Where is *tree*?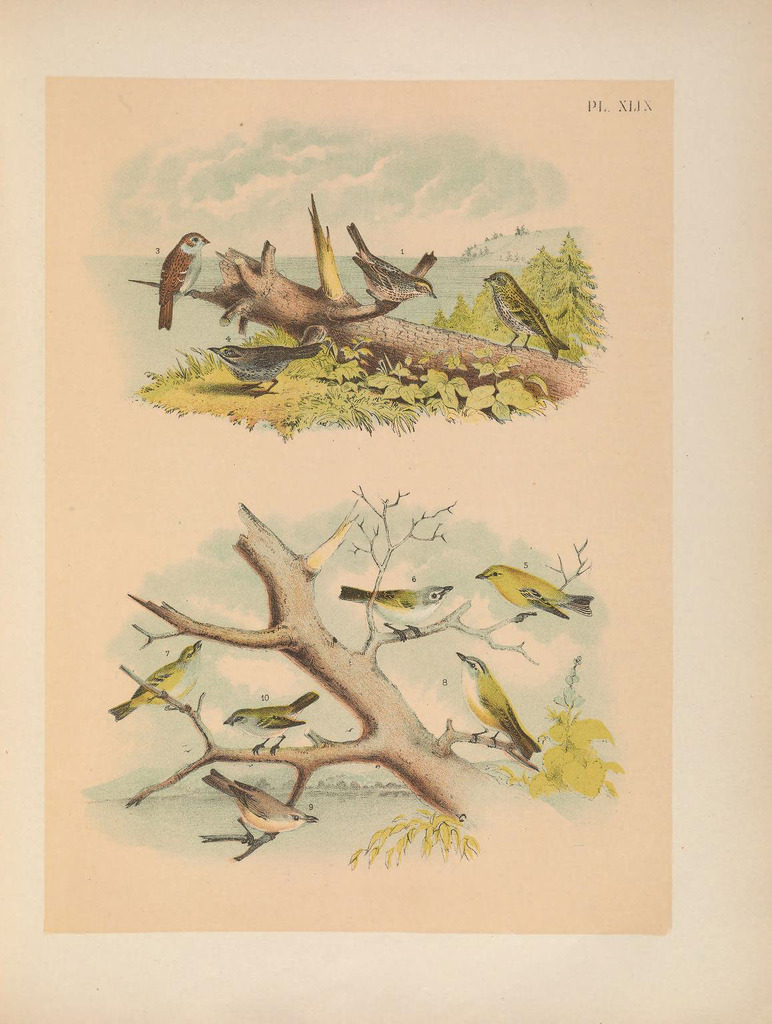
select_region(108, 433, 512, 870).
